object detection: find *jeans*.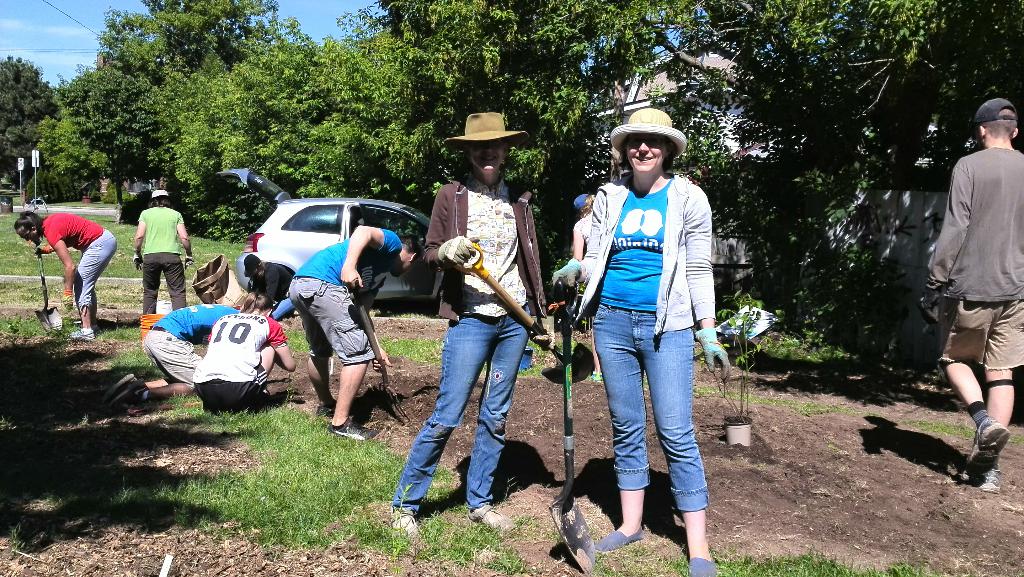
bbox=(72, 228, 122, 317).
